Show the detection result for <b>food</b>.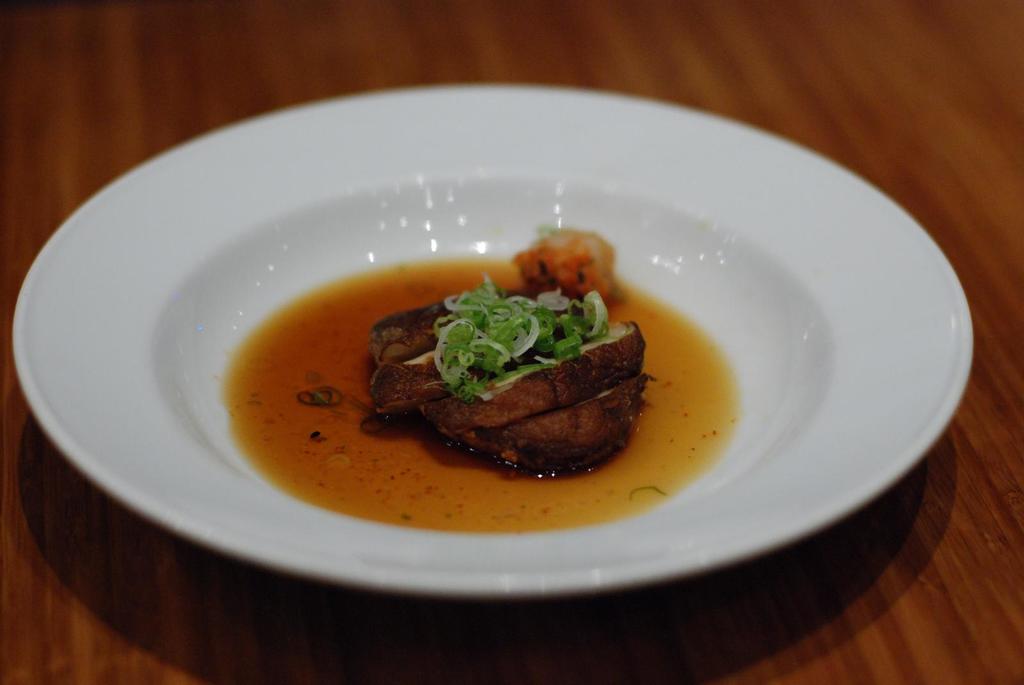
l=218, t=230, r=739, b=535.
